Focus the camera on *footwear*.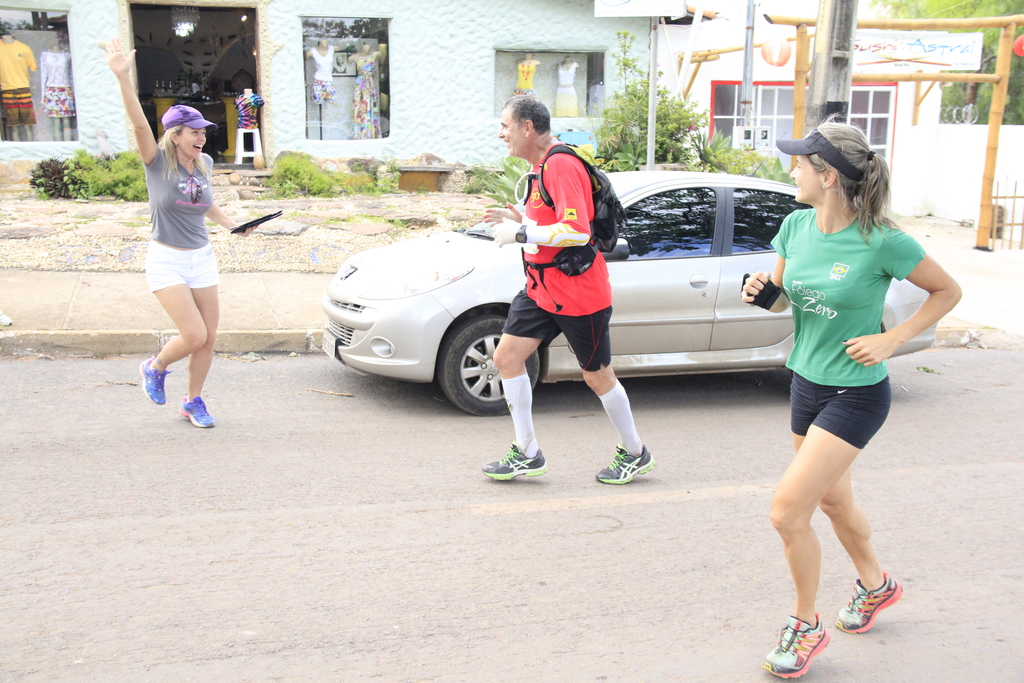
Focus region: pyautogui.locateOnScreen(763, 612, 835, 682).
